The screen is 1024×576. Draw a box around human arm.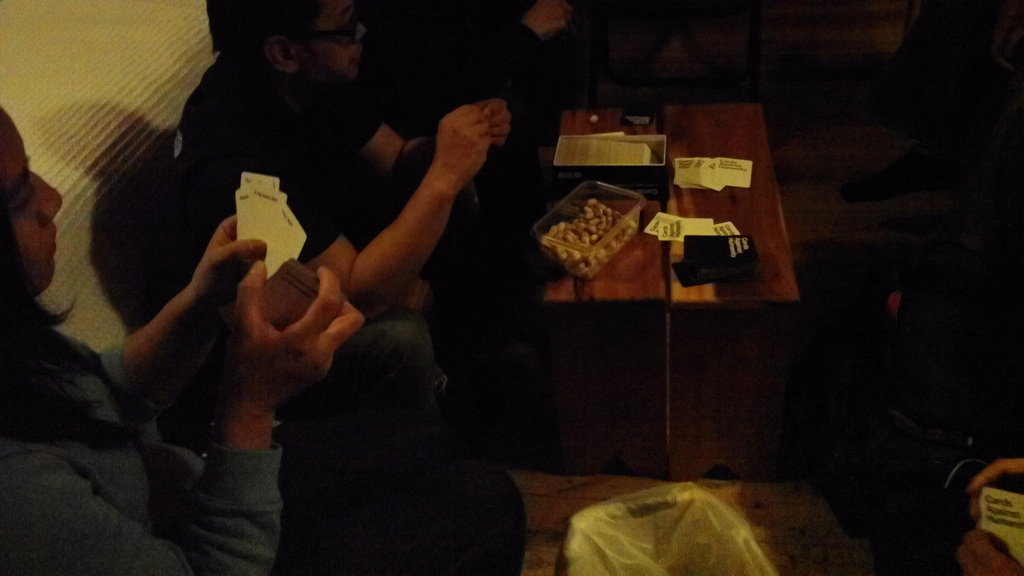
Rect(950, 524, 1023, 575).
